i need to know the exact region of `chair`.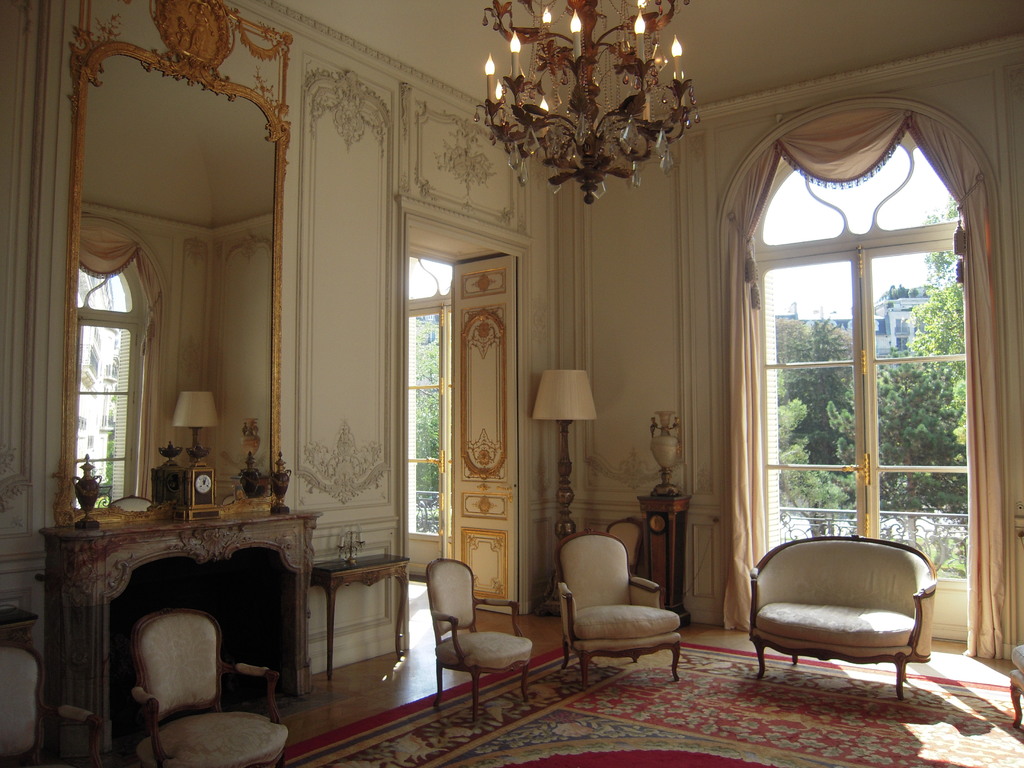
Region: Rect(136, 605, 288, 767).
